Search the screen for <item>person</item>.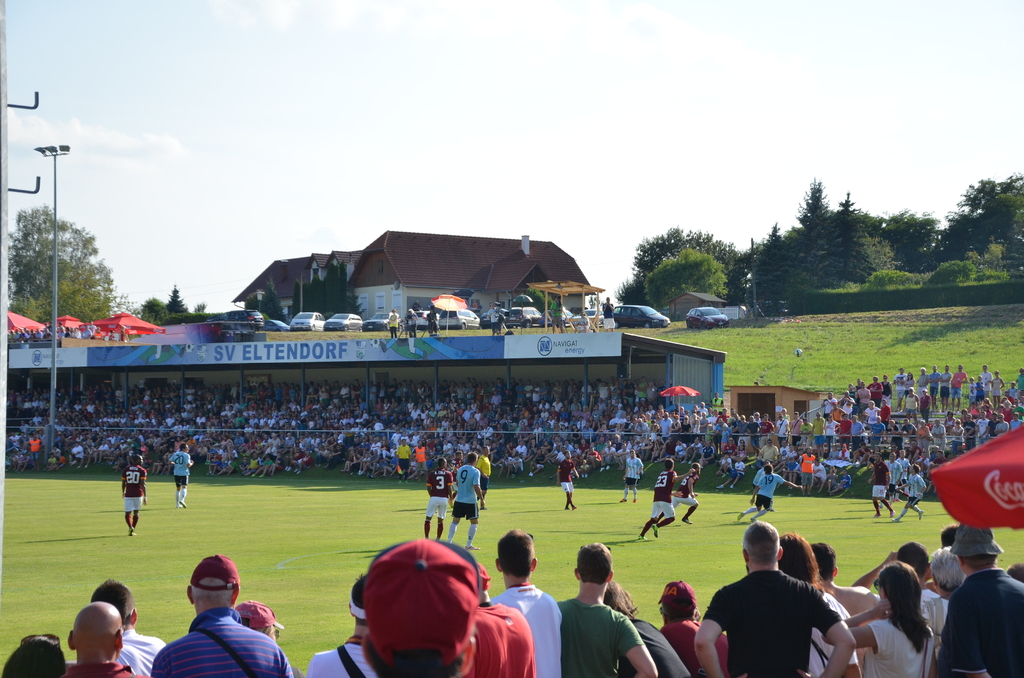
Found at pyautogui.locateOnScreen(778, 531, 863, 677).
